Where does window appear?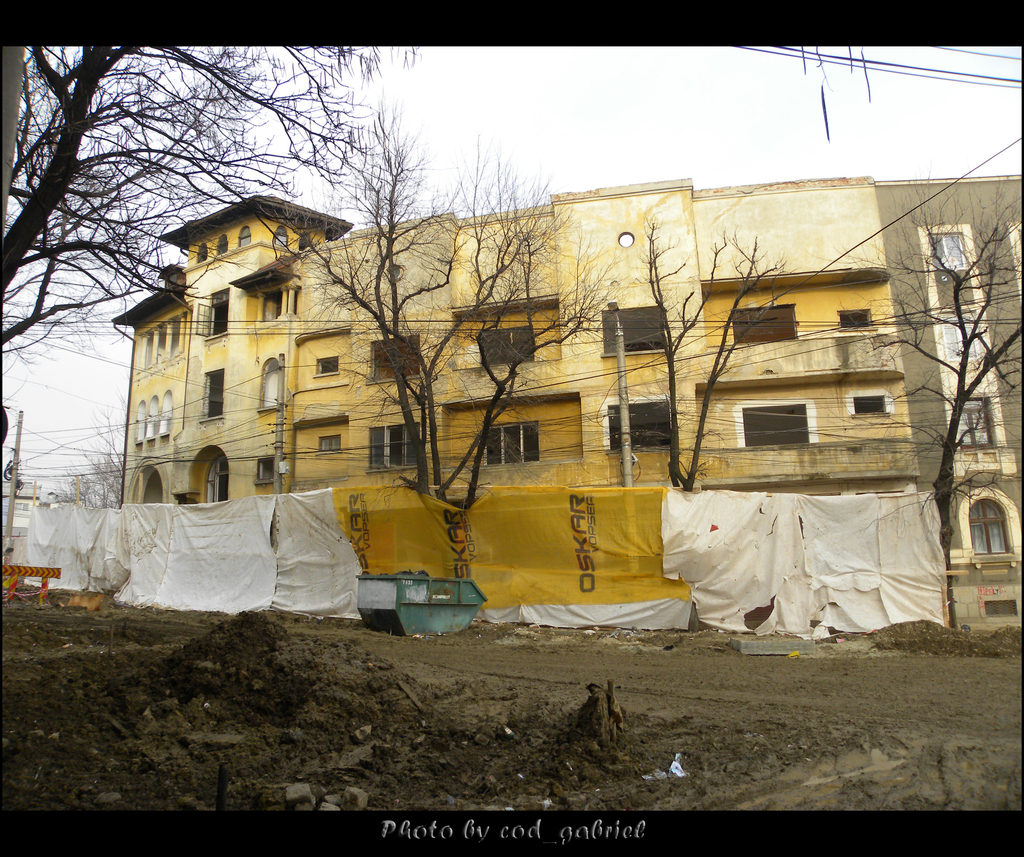
Appears at <region>848, 396, 892, 413</region>.
